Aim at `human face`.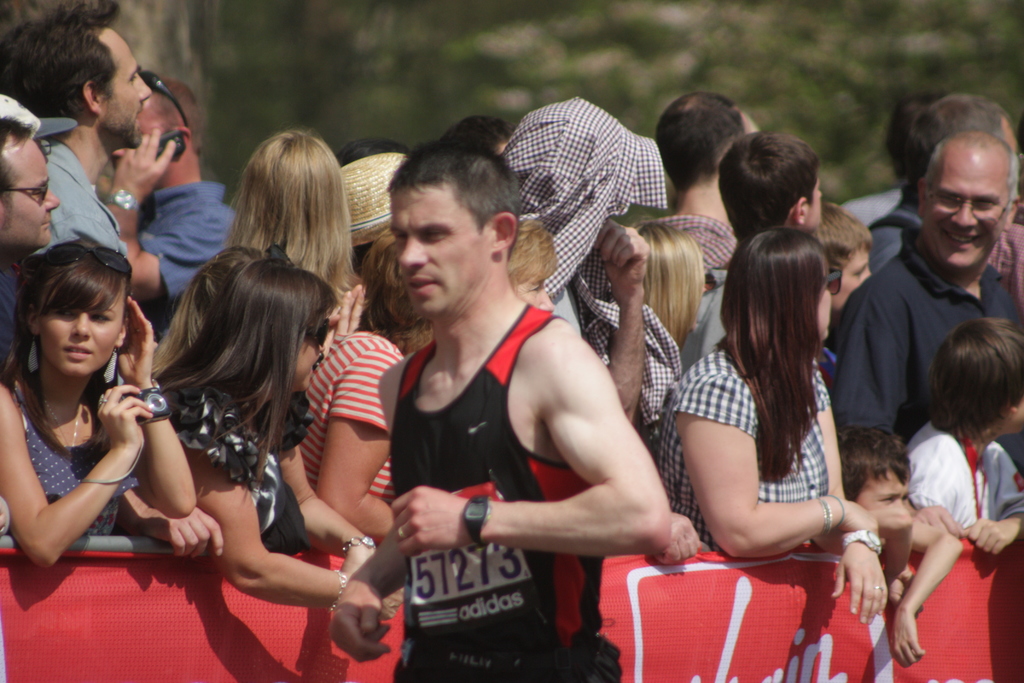
Aimed at (x1=835, y1=245, x2=869, y2=308).
